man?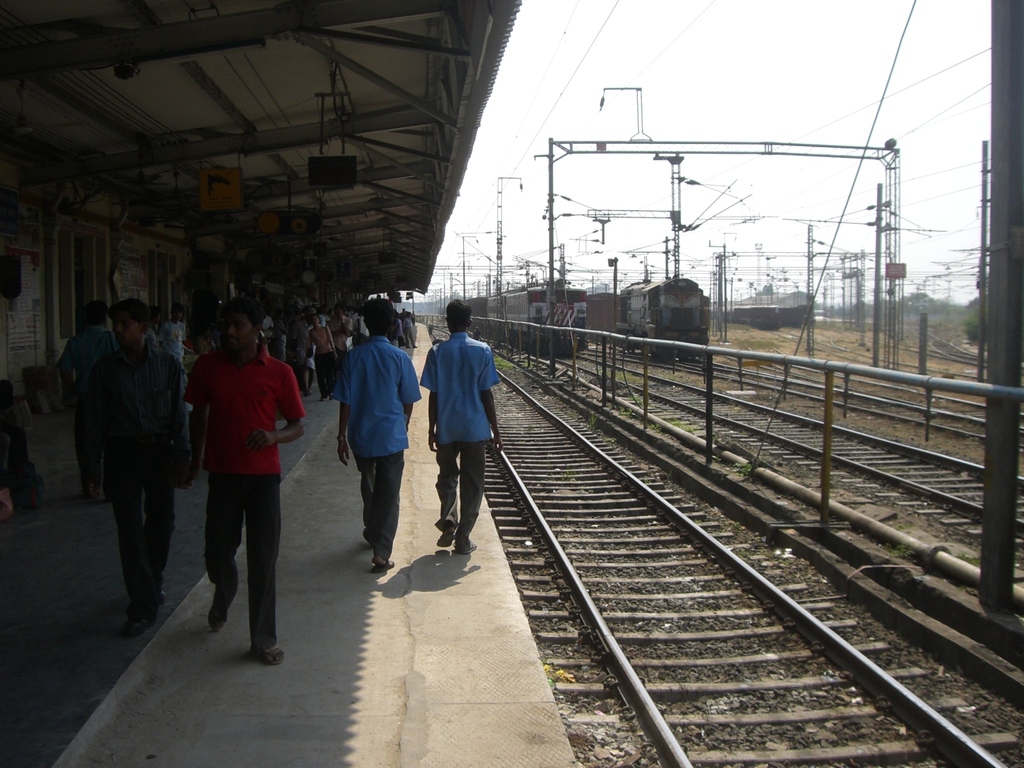
rect(422, 301, 499, 557)
